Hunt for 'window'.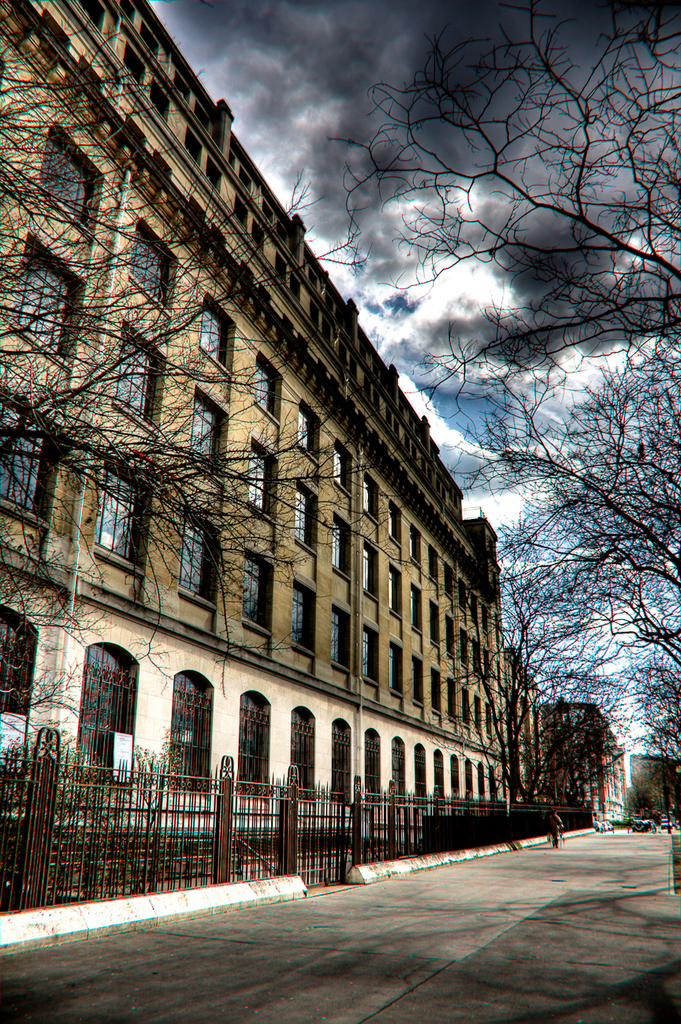
Hunted down at [330, 449, 349, 488].
